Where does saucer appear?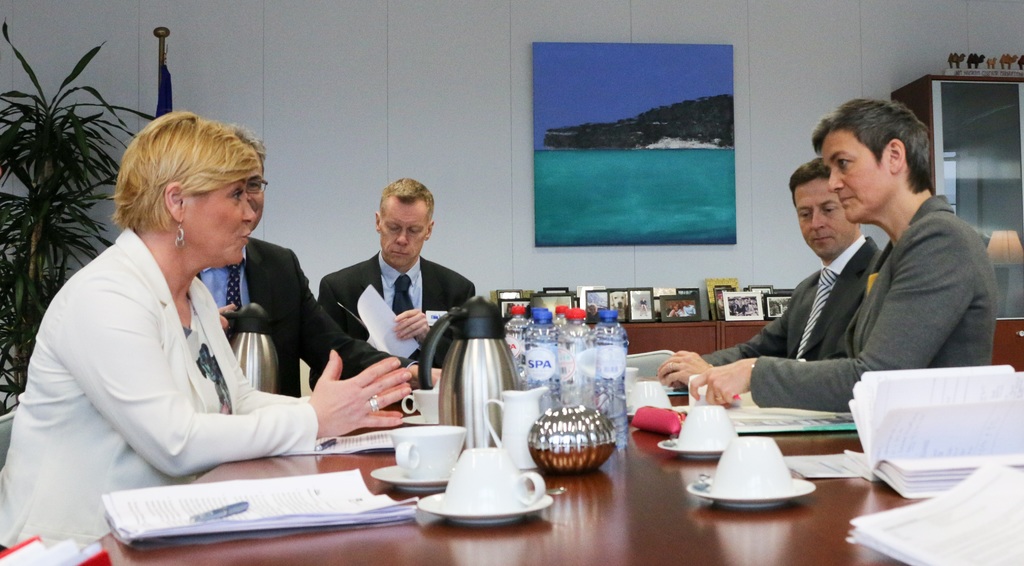
Appears at select_region(369, 463, 450, 489).
